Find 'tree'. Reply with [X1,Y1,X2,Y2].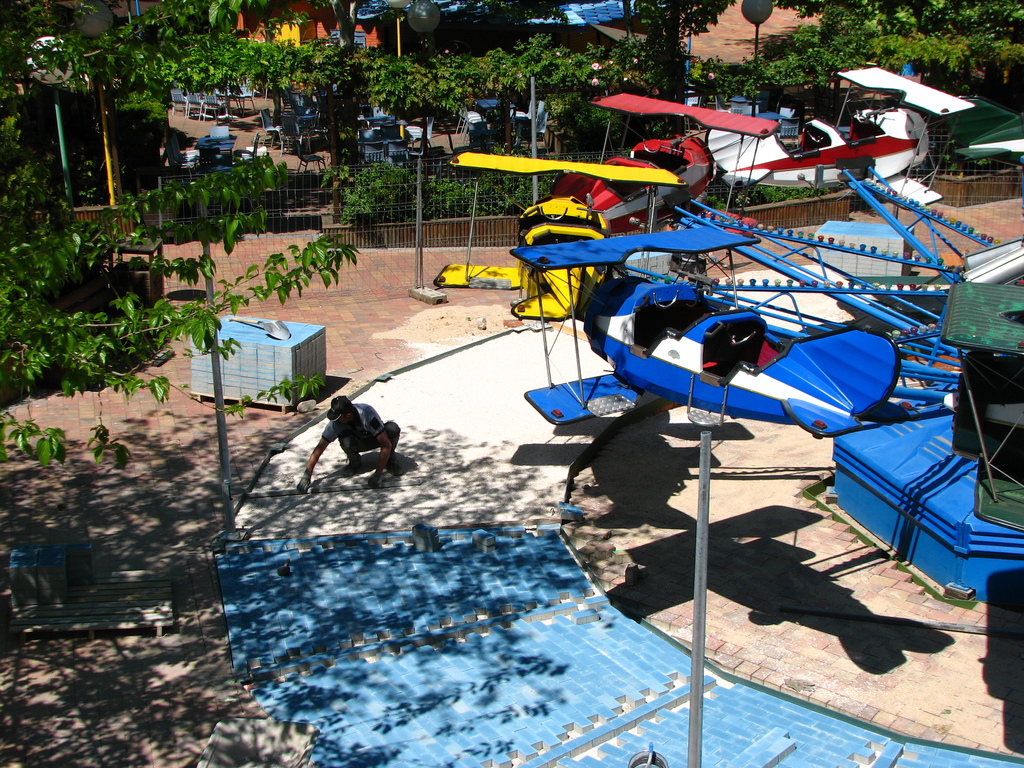
[685,2,1023,132].
